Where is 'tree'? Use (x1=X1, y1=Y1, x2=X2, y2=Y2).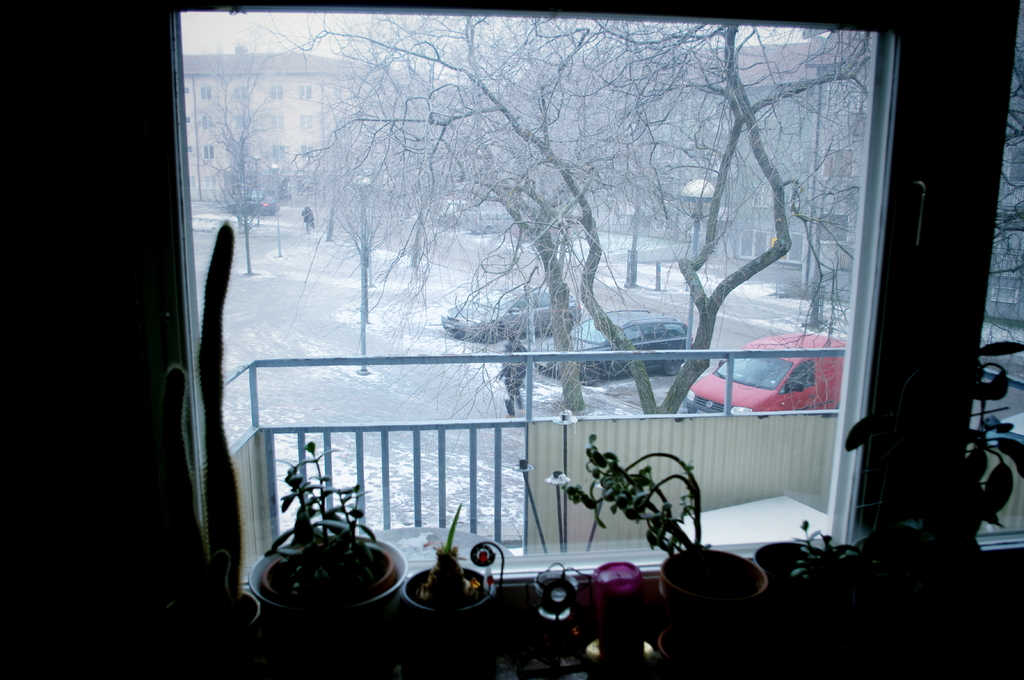
(x1=788, y1=53, x2=869, y2=331).
